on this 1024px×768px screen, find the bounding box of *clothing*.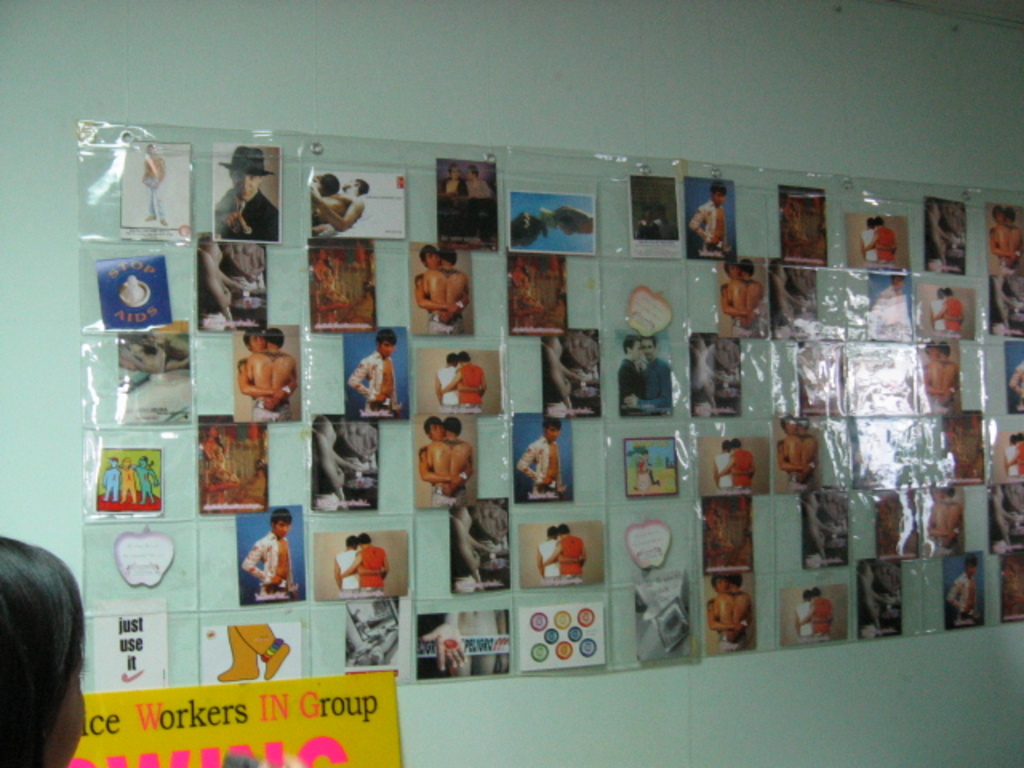
Bounding box: x1=810 y1=598 x2=832 y2=635.
